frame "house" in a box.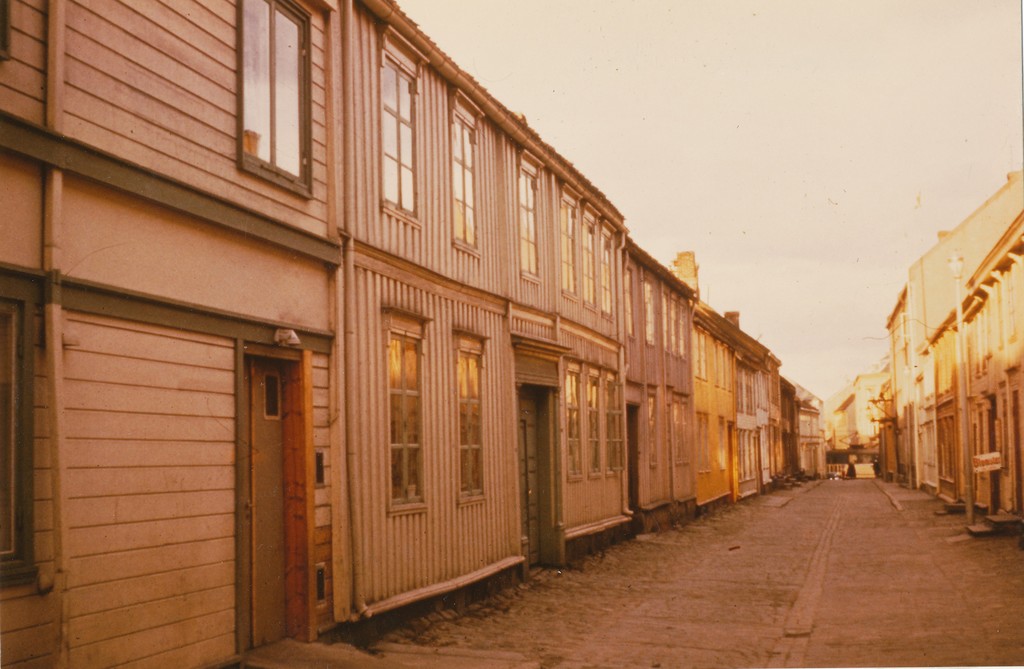
rect(1, 0, 823, 668).
